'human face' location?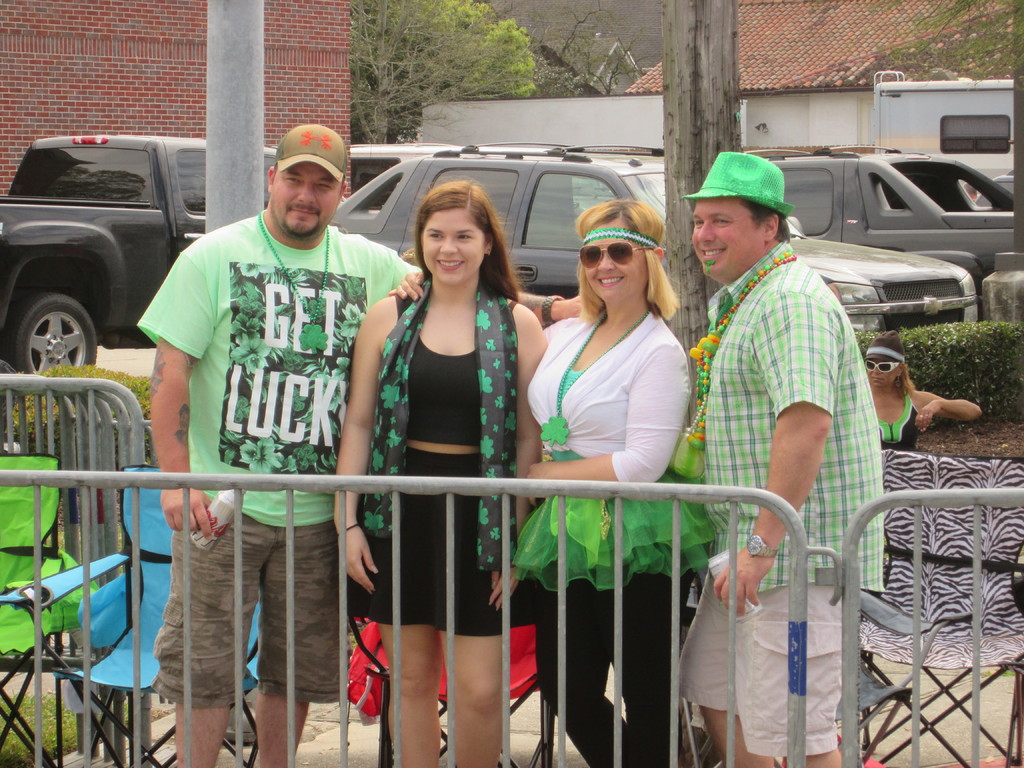
[424,209,485,280]
